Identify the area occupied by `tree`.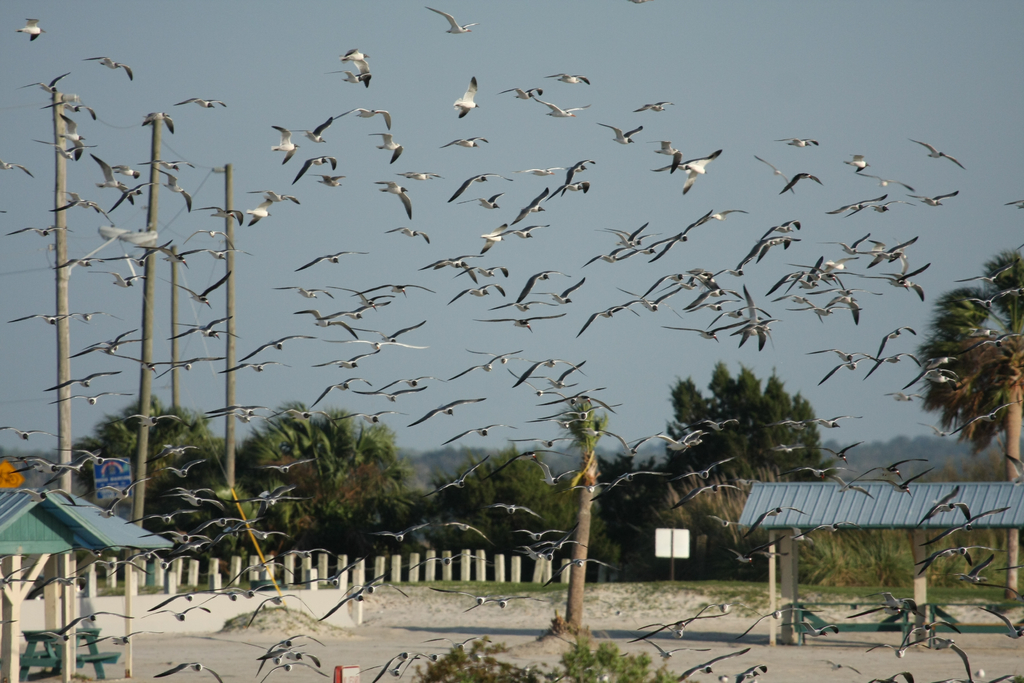
Area: {"x1": 406, "y1": 450, "x2": 557, "y2": 572}.
